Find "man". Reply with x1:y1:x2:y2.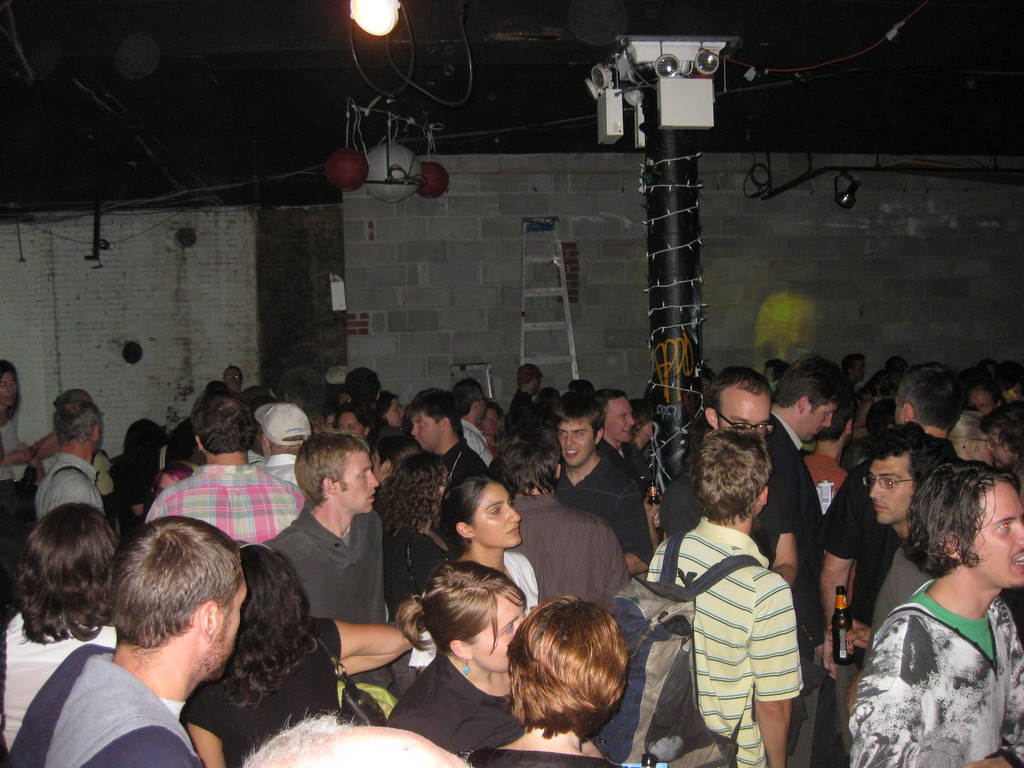
977:397:1023:477.
